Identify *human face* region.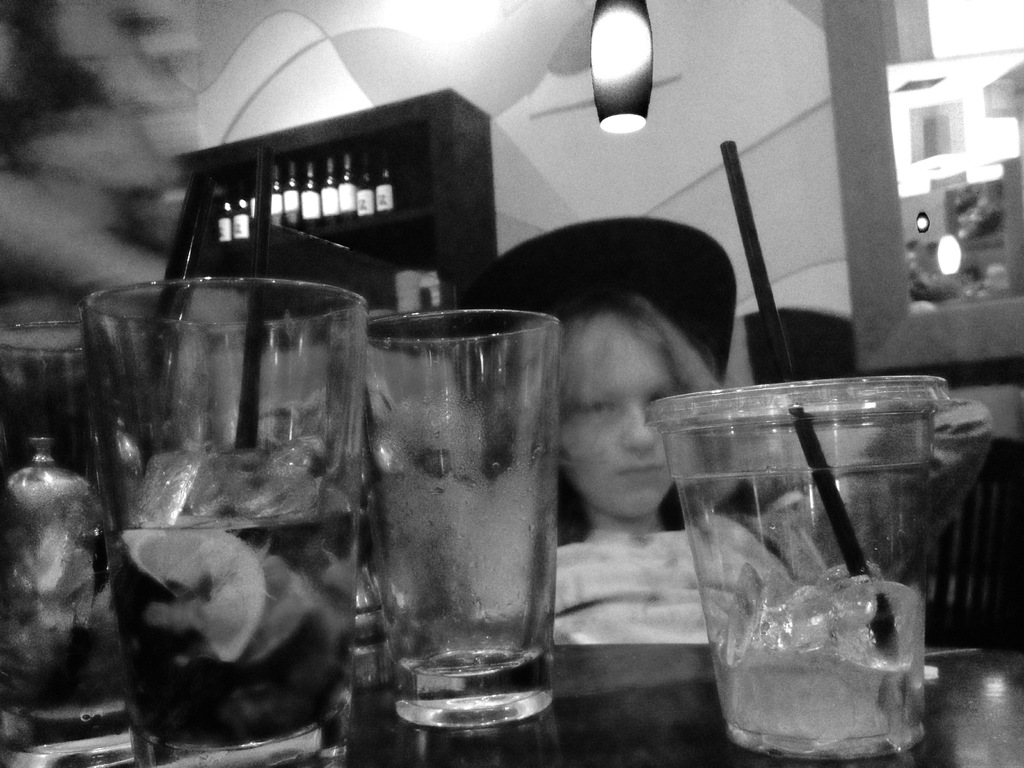
Region: Rect(560, 323, 678, 516).
